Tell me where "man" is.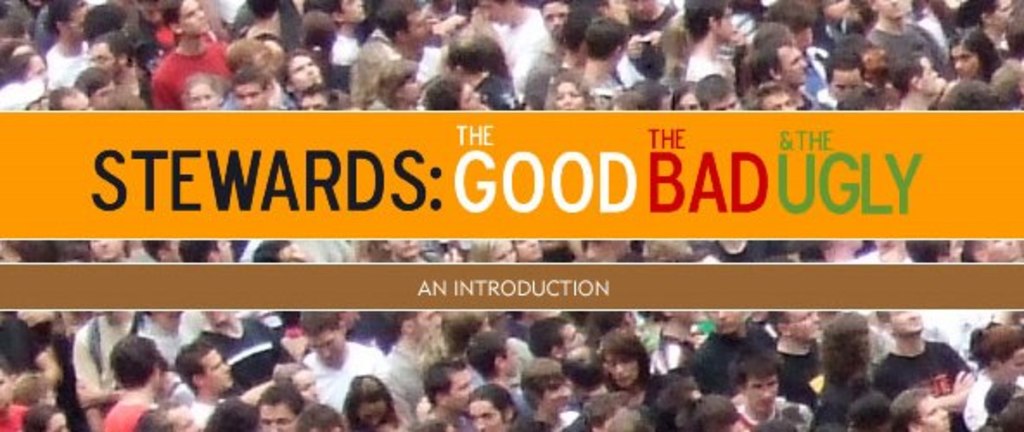
"man" is at Rect(884, 52, 944, 109).
